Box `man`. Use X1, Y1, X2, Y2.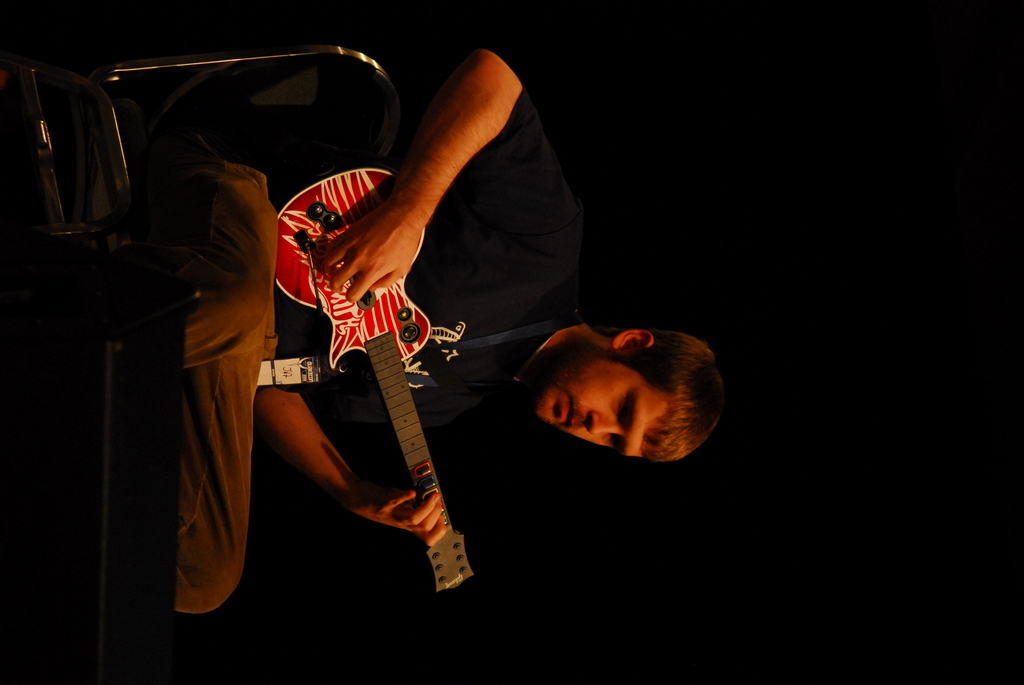
128, 65, 664, 631.
